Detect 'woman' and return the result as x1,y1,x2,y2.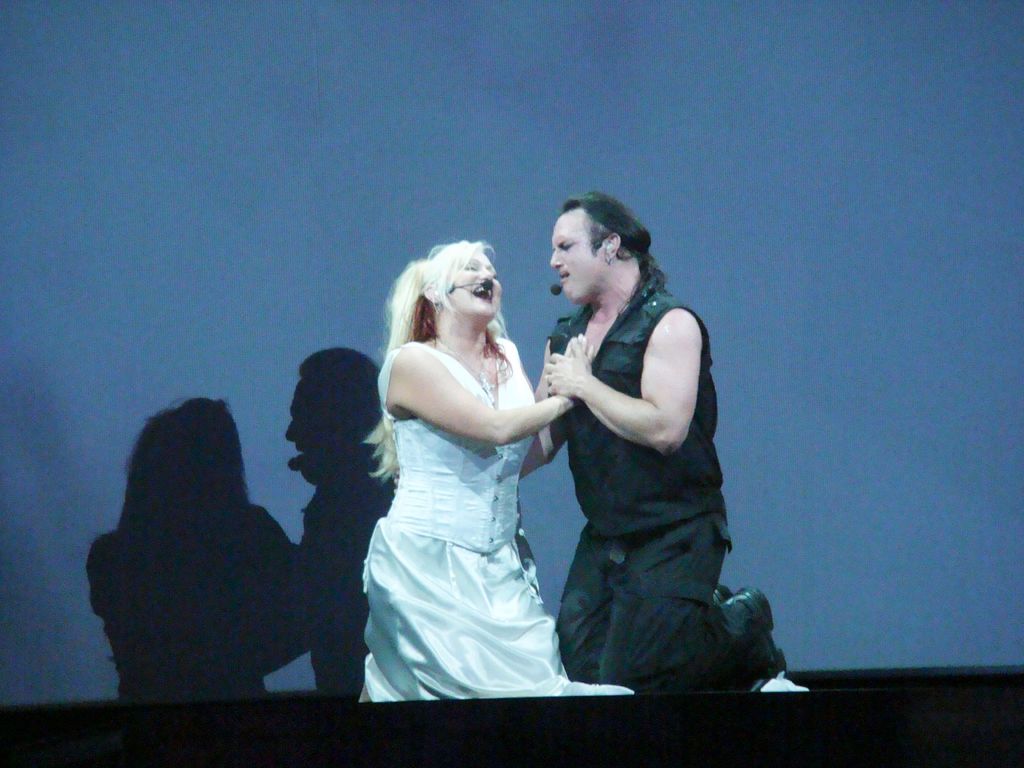
349,220,568,714.
